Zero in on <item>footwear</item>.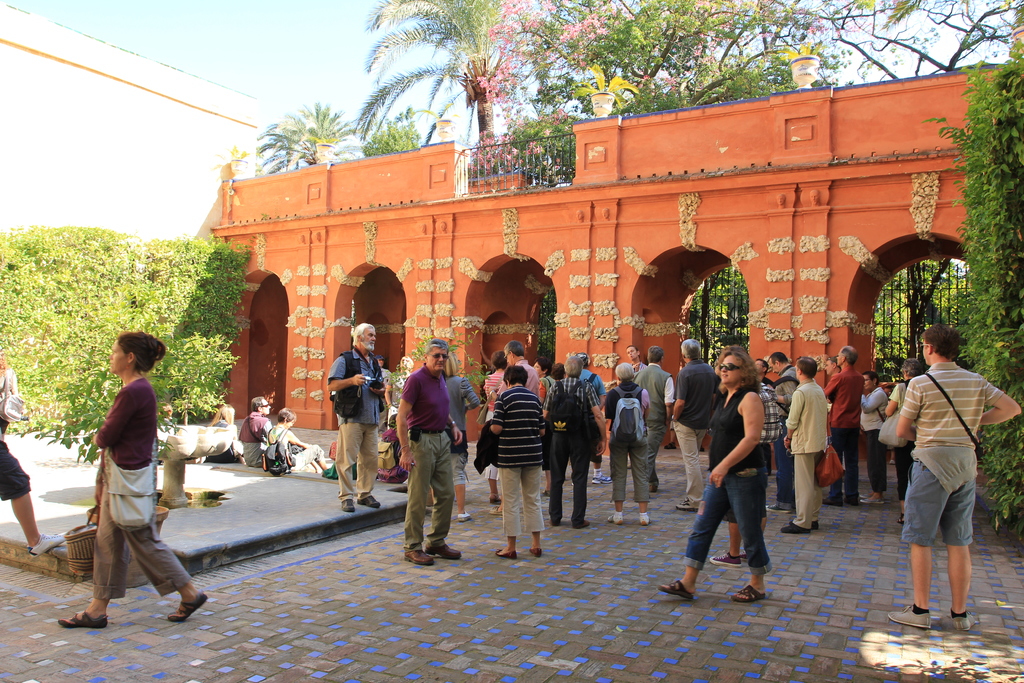
Zeroed in: select_region(639, 515, 662, 523).
